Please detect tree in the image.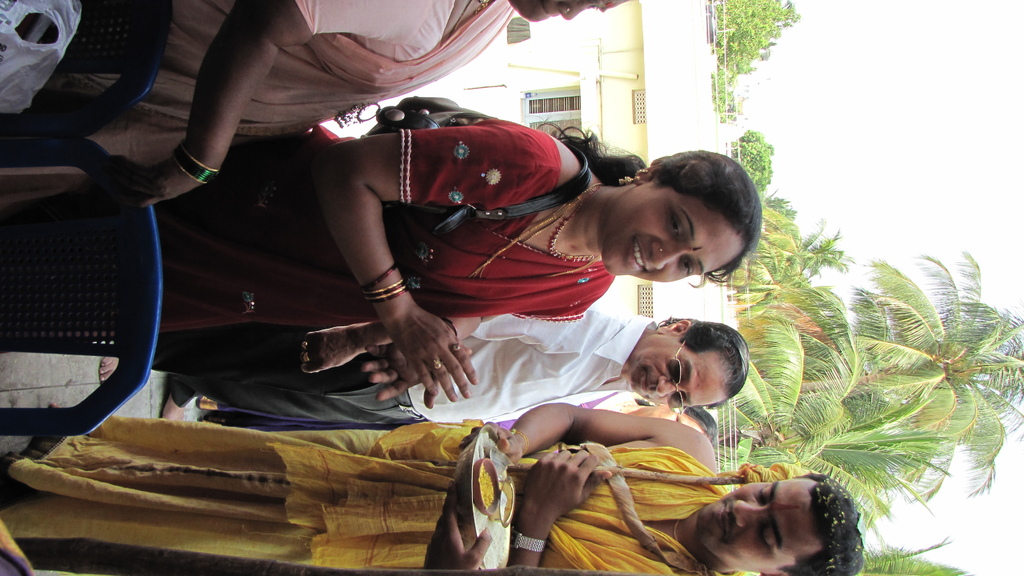
bbox=[723, 126, 778, 198].
